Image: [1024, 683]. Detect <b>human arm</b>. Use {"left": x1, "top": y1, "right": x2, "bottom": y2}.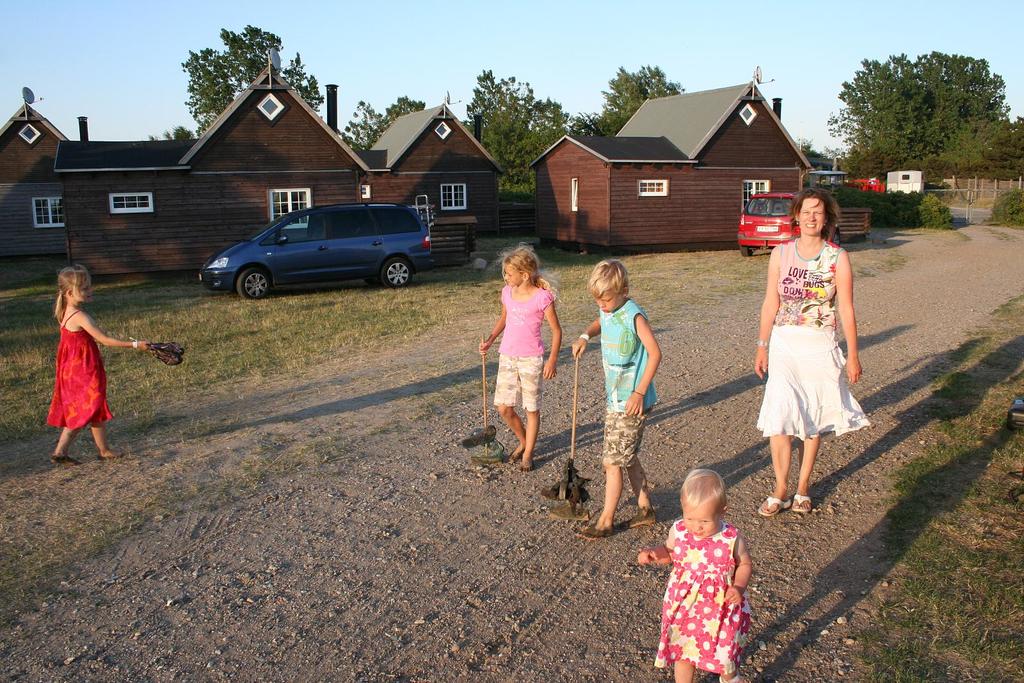
{"left": 79, "top": 314, "right": 148, "bottom": 351}.
